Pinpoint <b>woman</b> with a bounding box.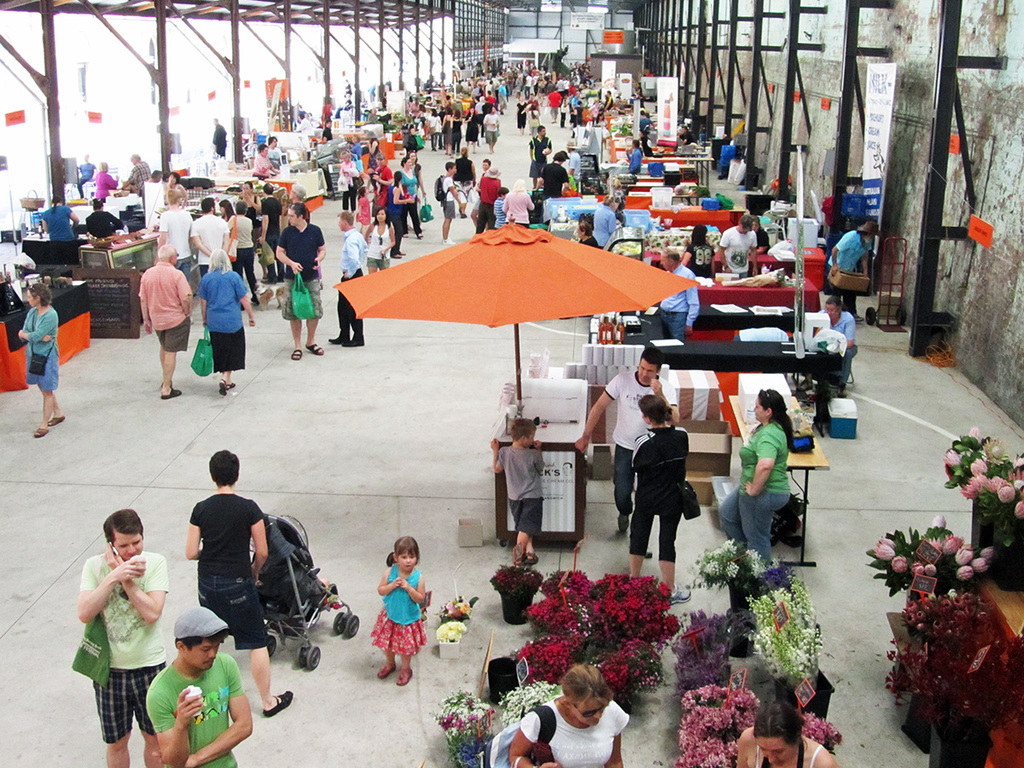
387 169 411 259.
